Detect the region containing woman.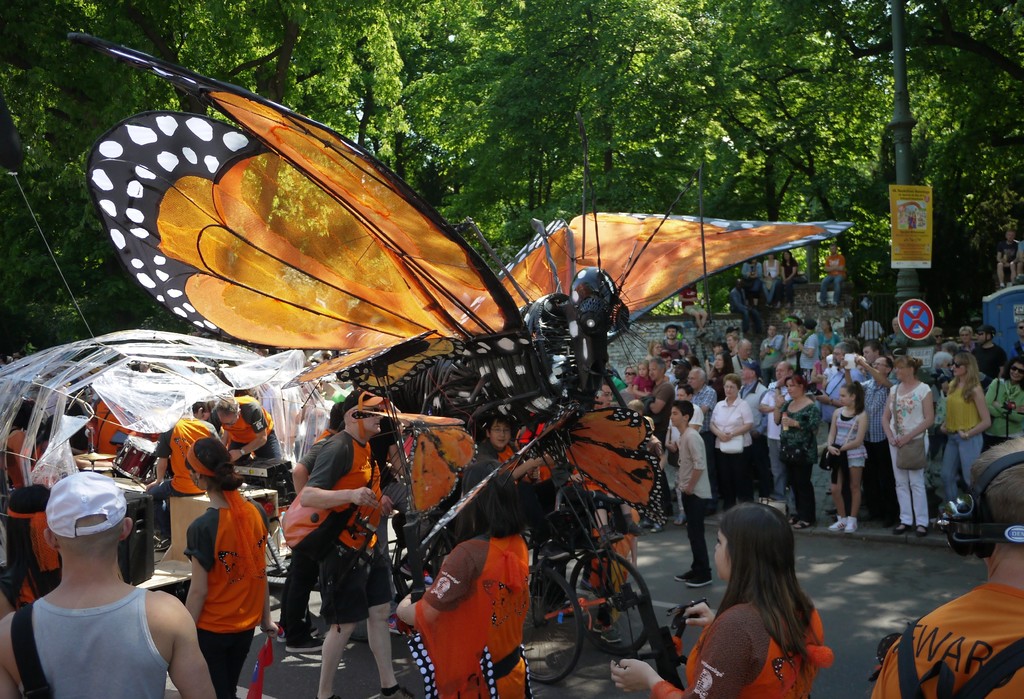
locate(777, 248, 801, 313).
